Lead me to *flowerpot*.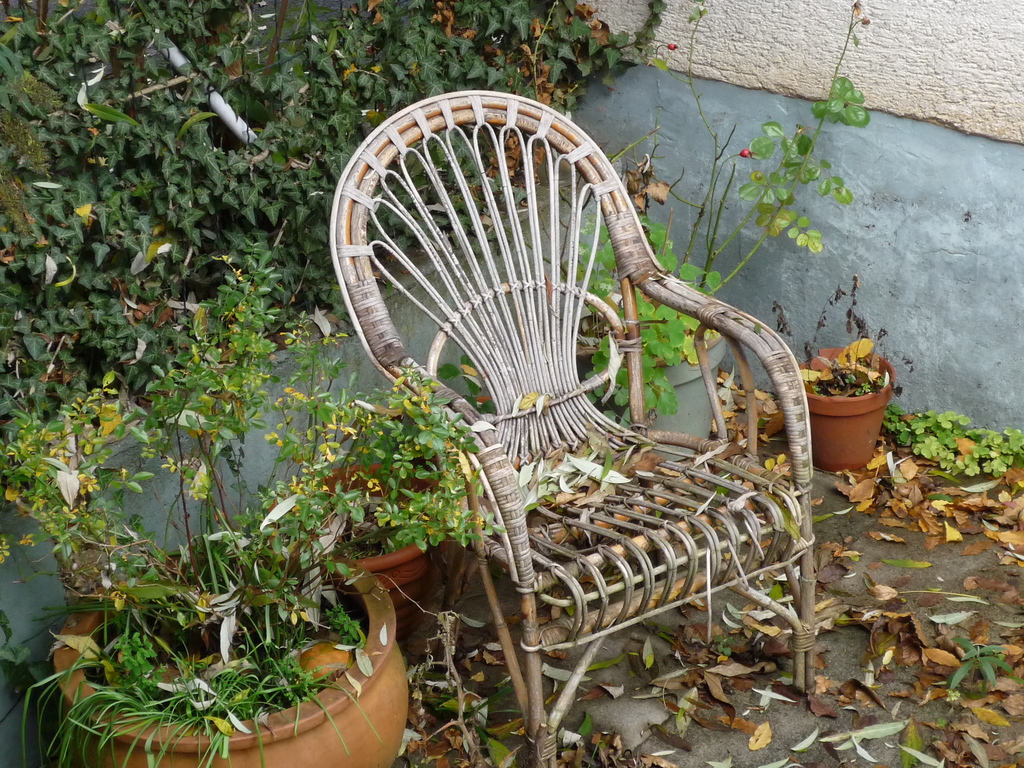
Lead to box=[44, 524, 417, 767].
